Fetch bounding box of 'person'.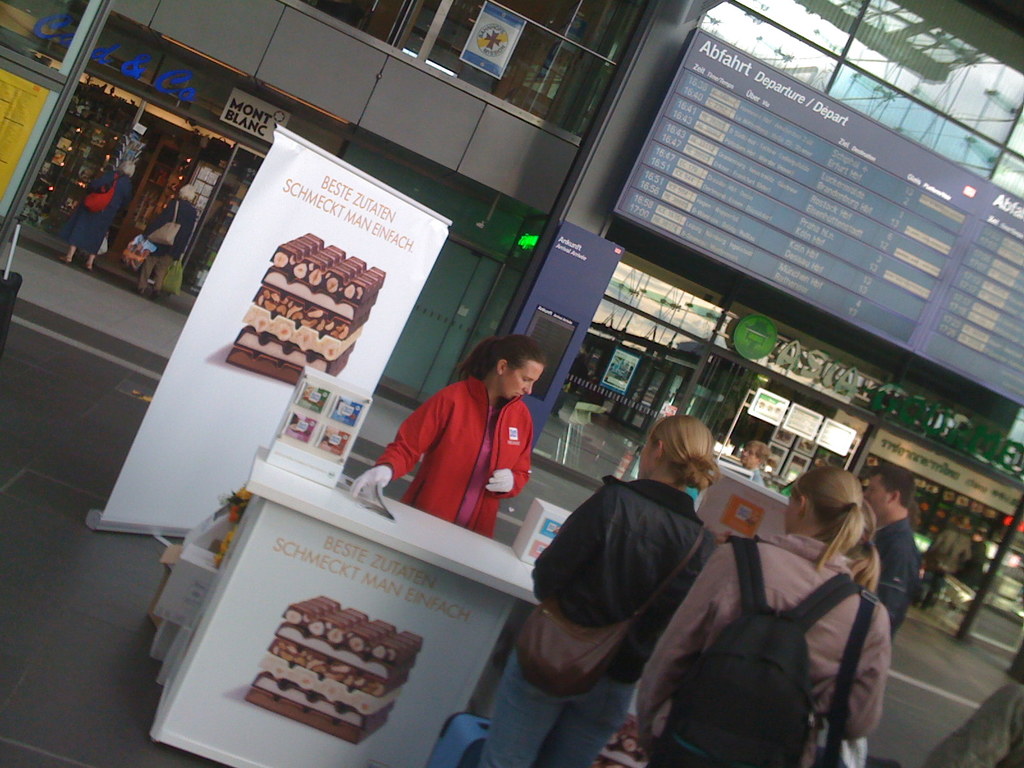
Bbox: region(727, 437, 774, 497).
